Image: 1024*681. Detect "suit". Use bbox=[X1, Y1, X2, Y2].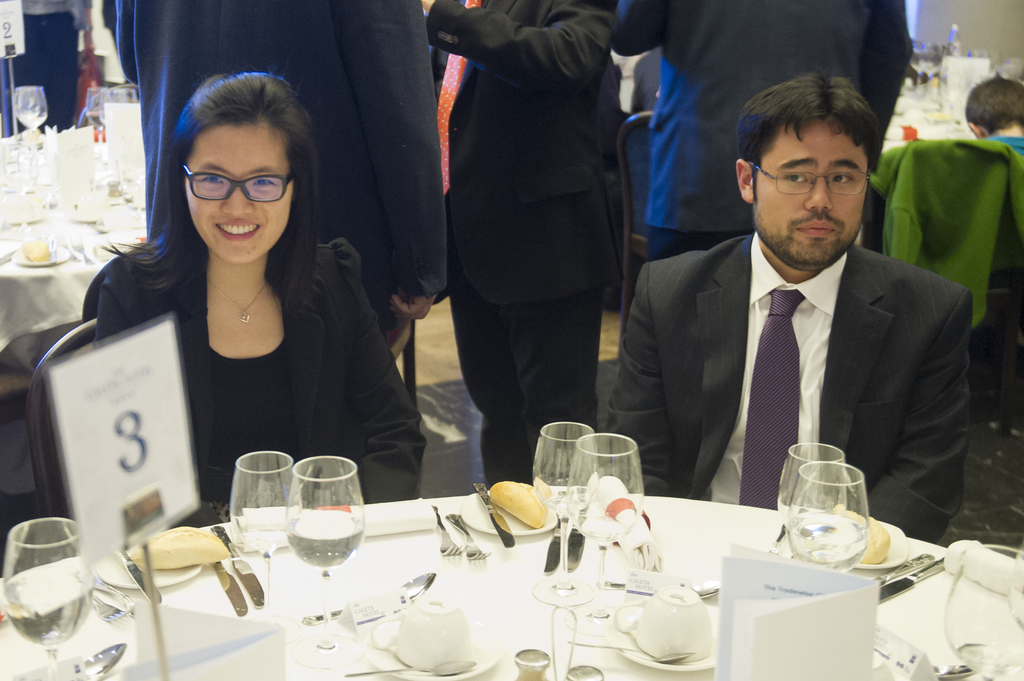
bbox=[425, 0, 618, 487].
